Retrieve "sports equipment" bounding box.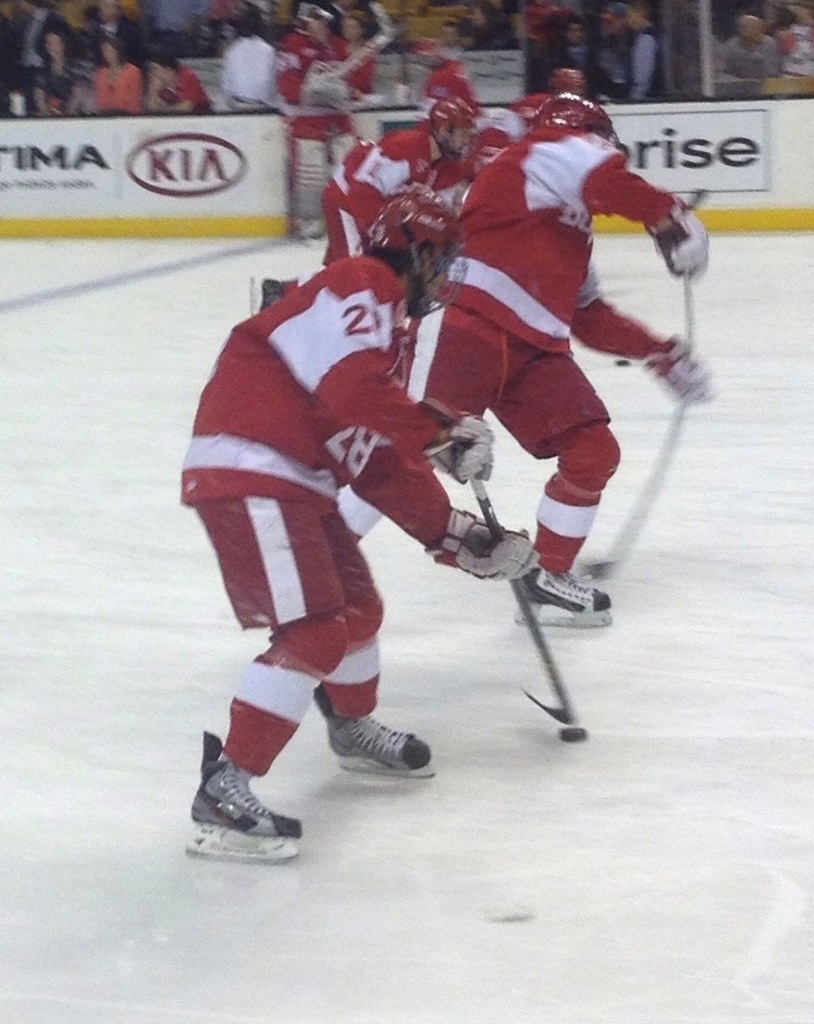
Bounding box: 477 475 590 738.
